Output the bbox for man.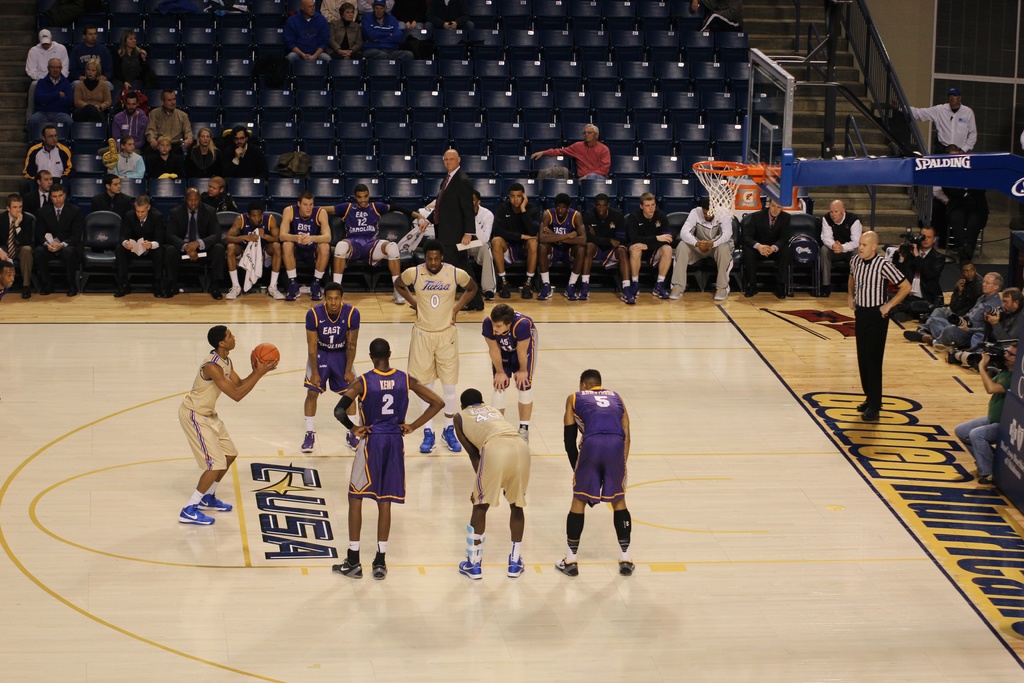
<bbox>70, 21, 101, 77</bbox>.
